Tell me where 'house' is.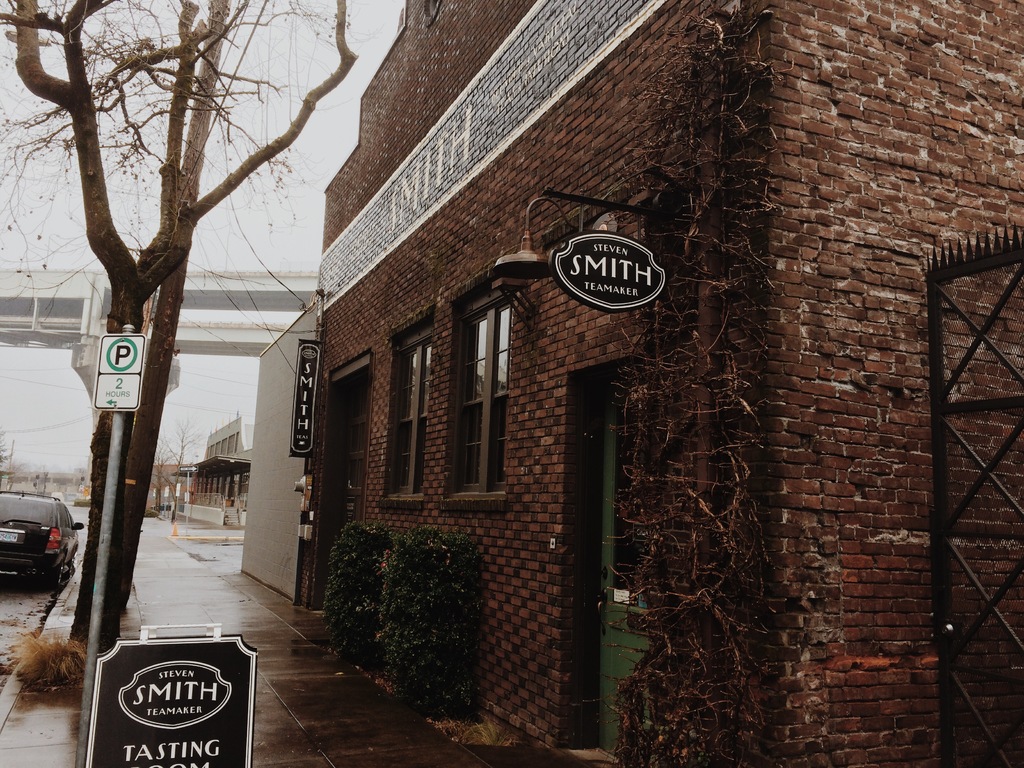
'house' is at region(76, 408, 262, 534).
